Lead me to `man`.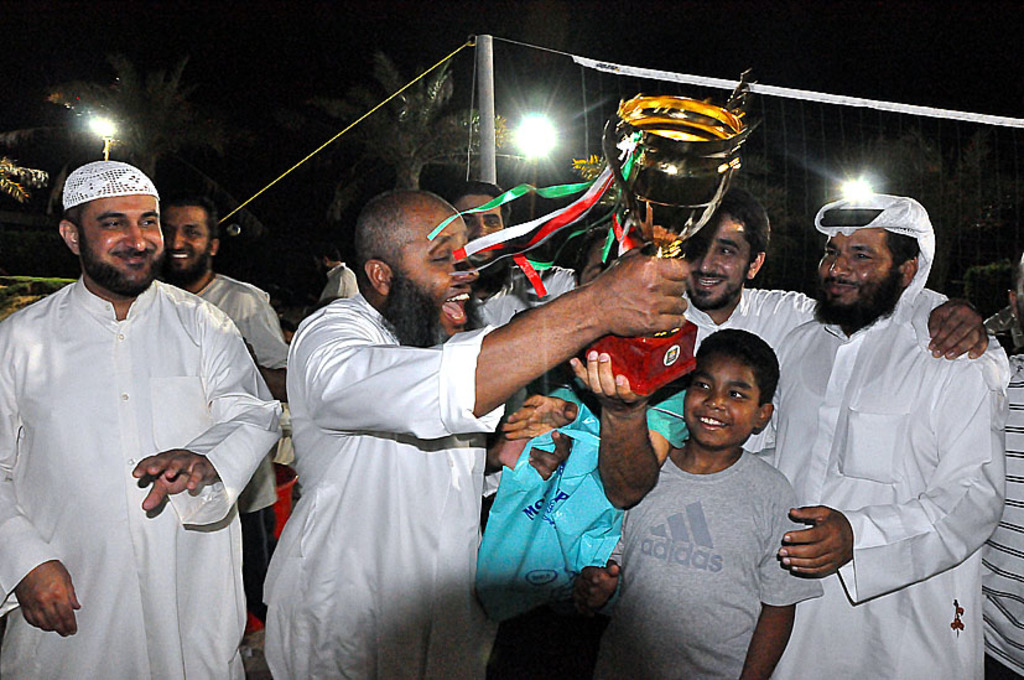
Lead to 266,186,693,679.
